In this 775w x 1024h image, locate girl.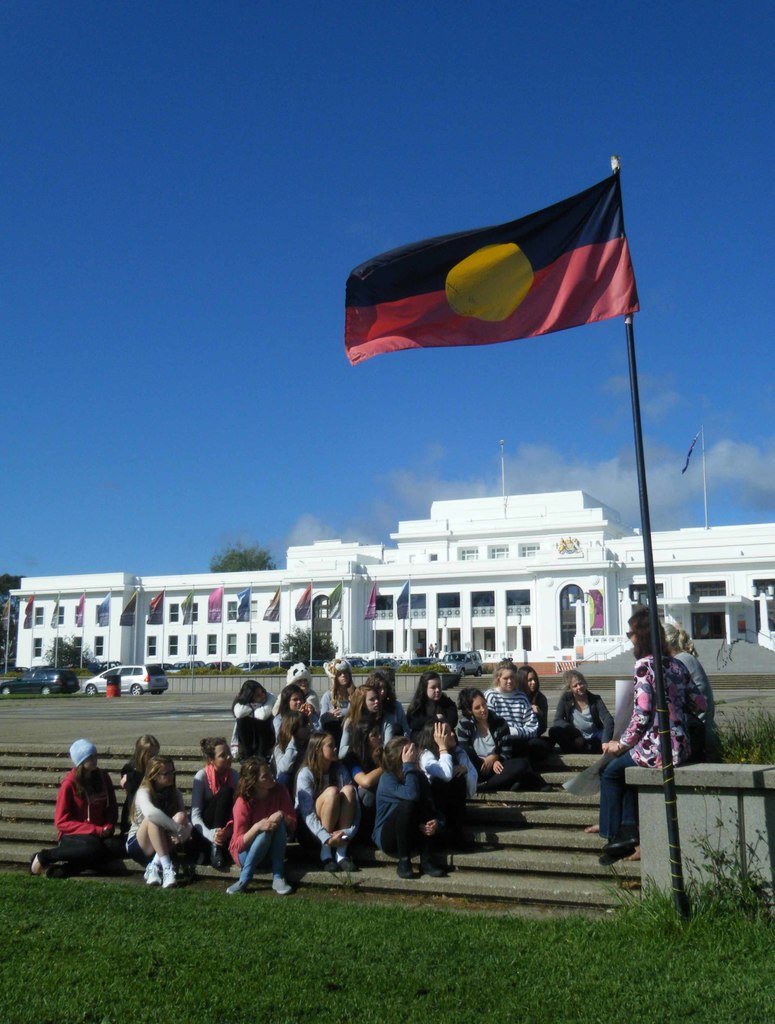
Bounding box: 271 687 316 740.
